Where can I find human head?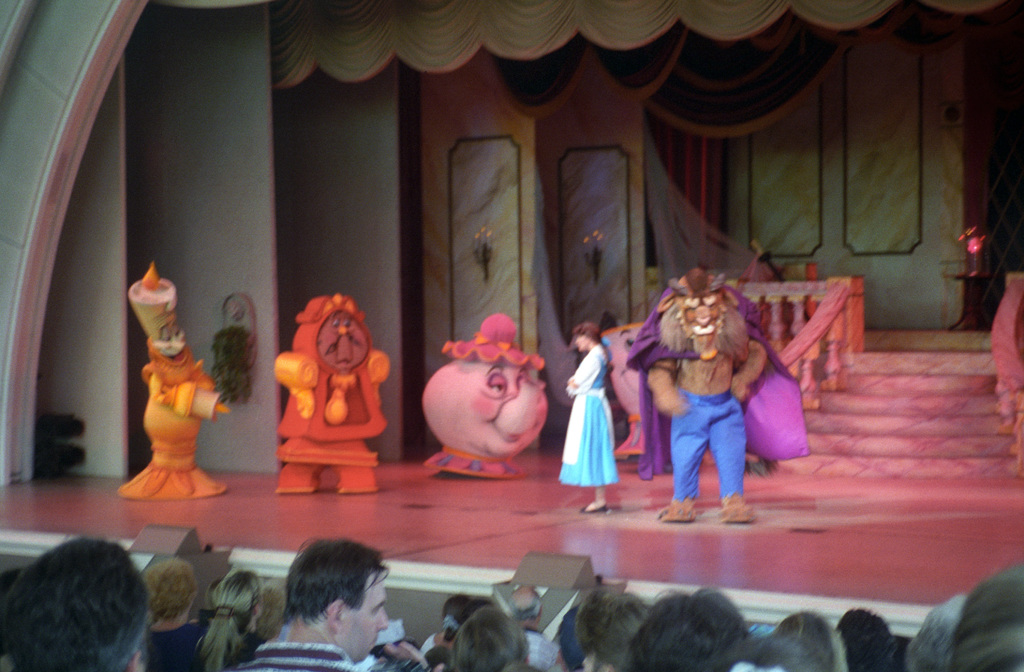
You can find it at left=628, top=586, right=753, bottom=671.
